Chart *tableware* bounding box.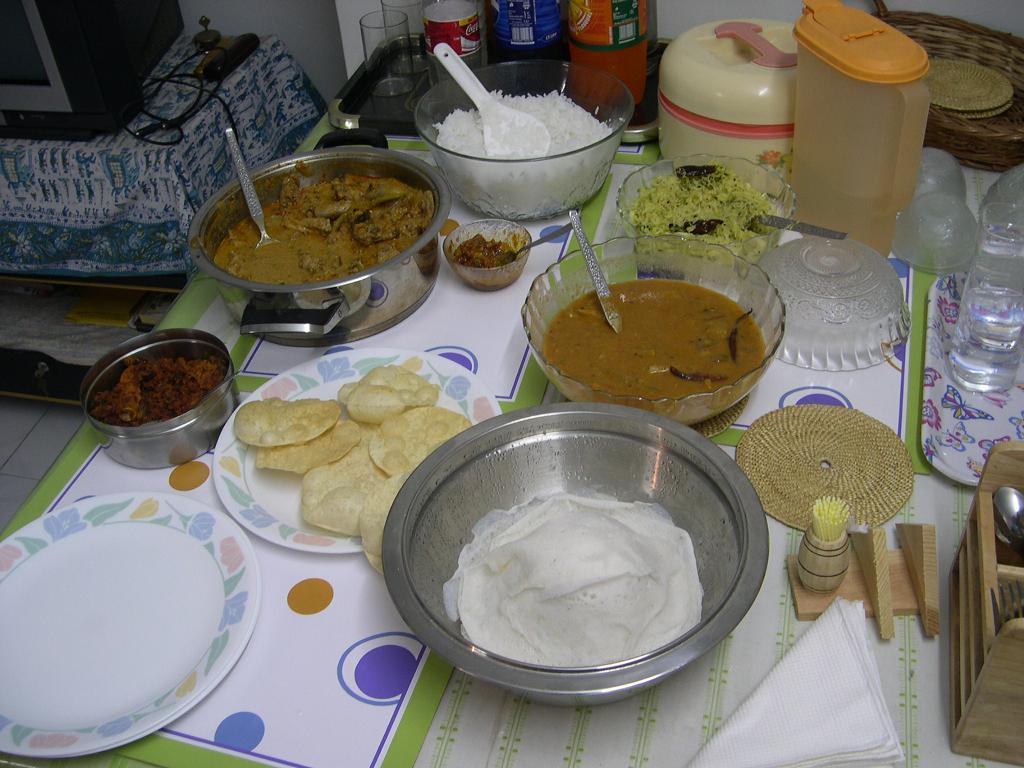
Charted: bbox=(655, 12, 795, 185).
